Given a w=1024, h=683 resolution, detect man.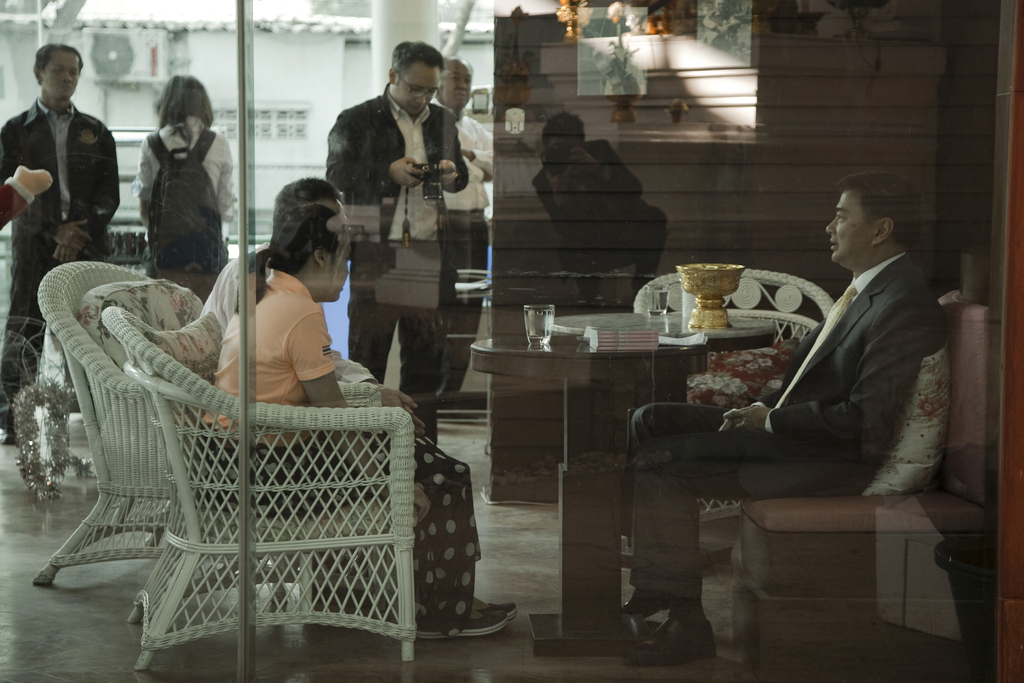
l=0, t=42, r=127, b=445.
